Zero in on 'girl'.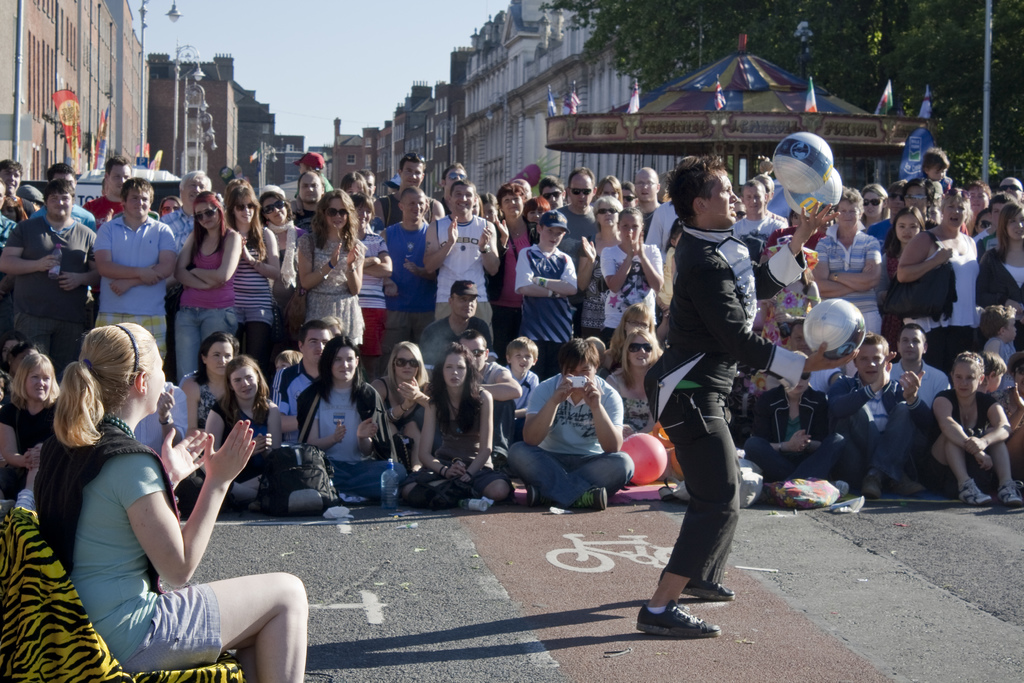
Zeroed in: [x1=593, y1=303, x2=653, y2=382].
